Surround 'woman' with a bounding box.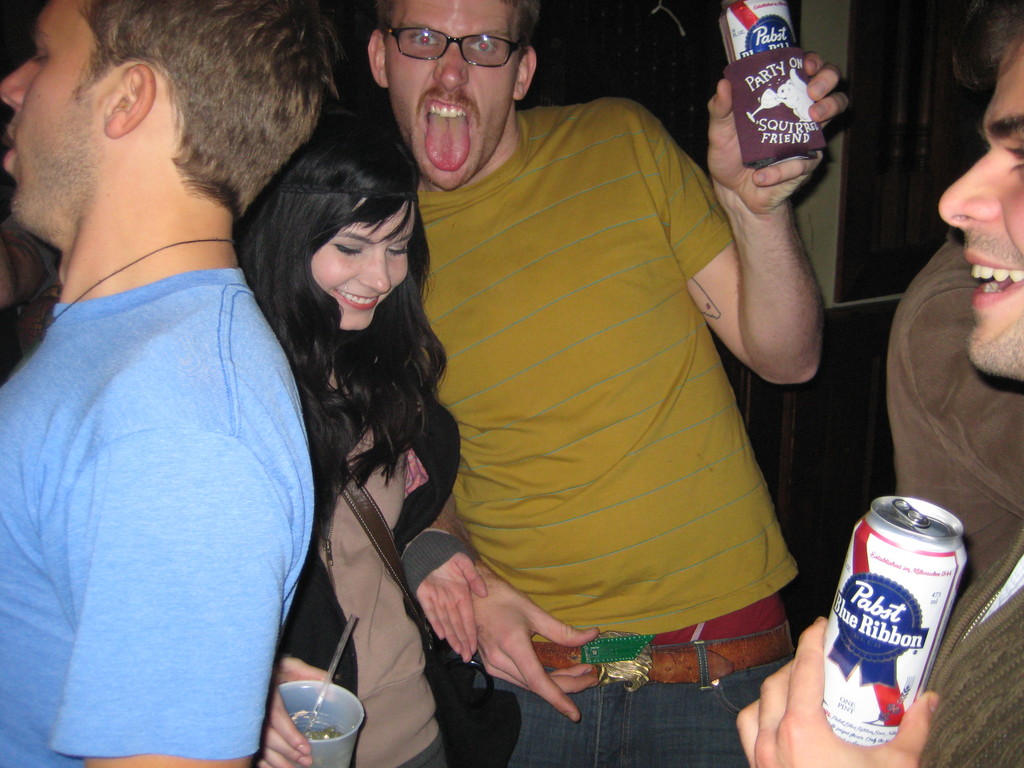
{"left": 234, "top": 88, "right": 494, "bottom": 767}.
